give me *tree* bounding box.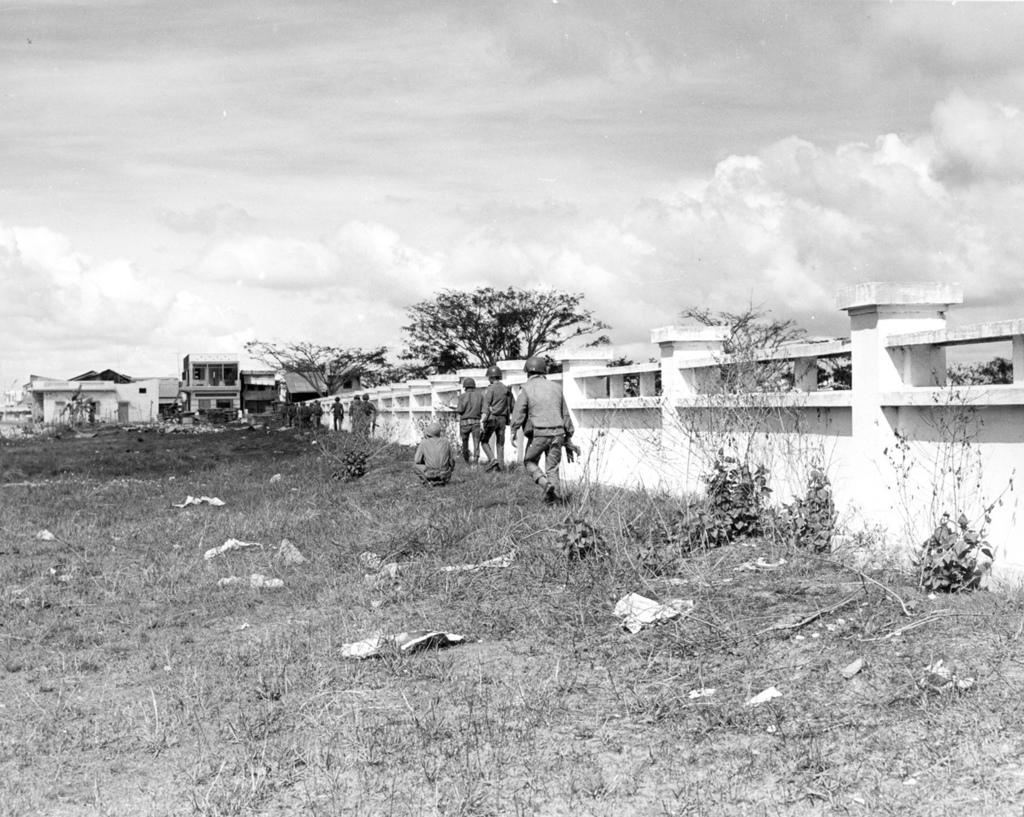
373, 270, 631, 367.
